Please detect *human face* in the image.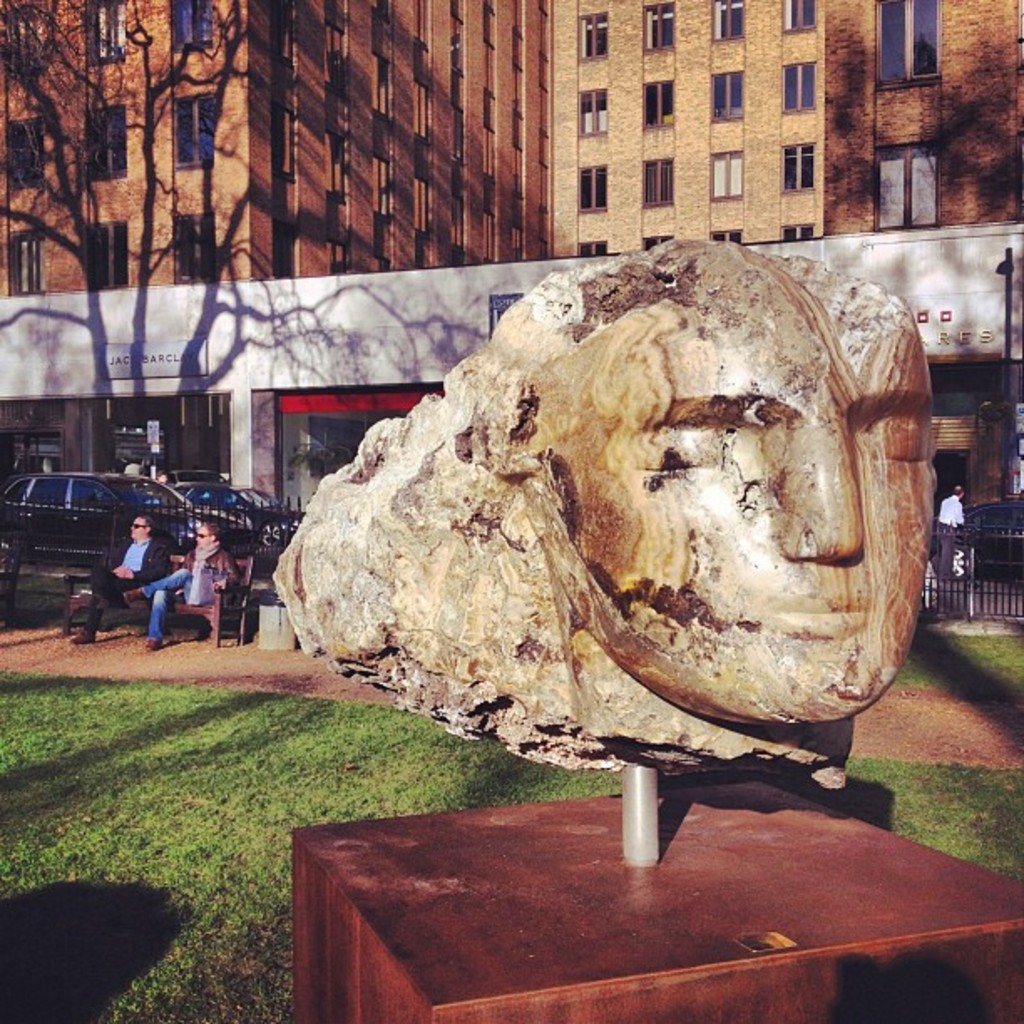
select_region(556, 274, 937, 724).
